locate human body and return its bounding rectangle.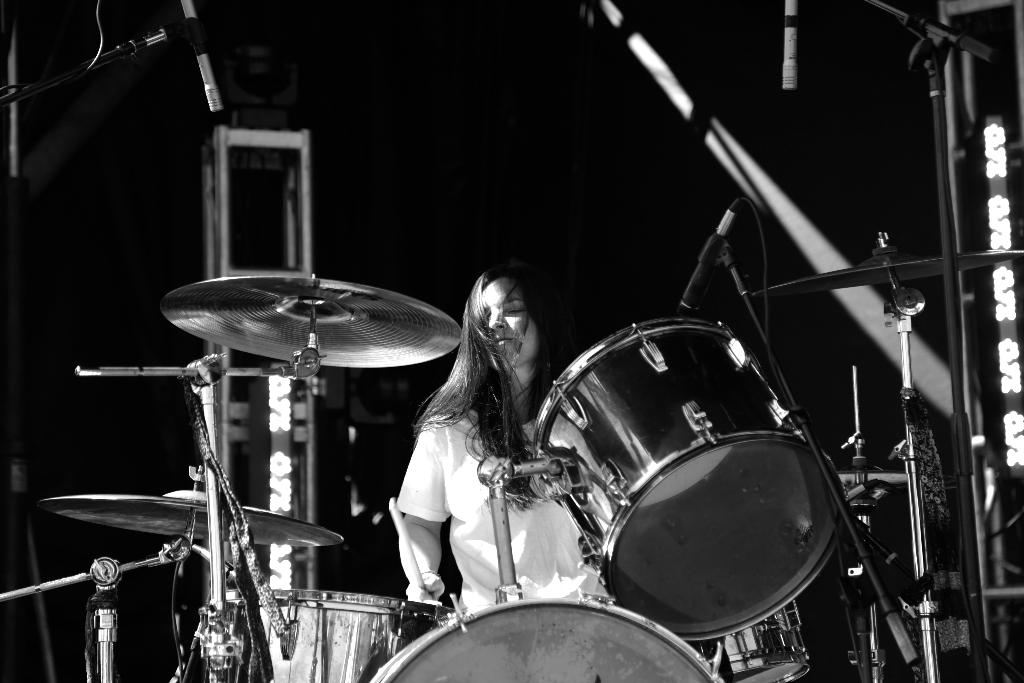
locate(385, 252, 570, 631).
